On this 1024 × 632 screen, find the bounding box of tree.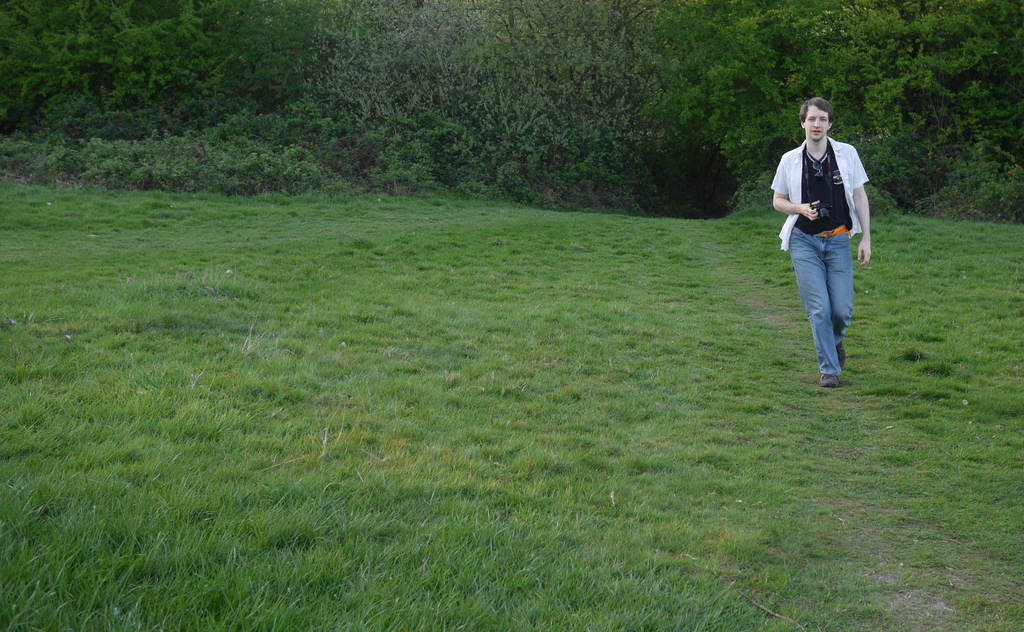
Bounding box: rect(314, 0, 678, 194).
